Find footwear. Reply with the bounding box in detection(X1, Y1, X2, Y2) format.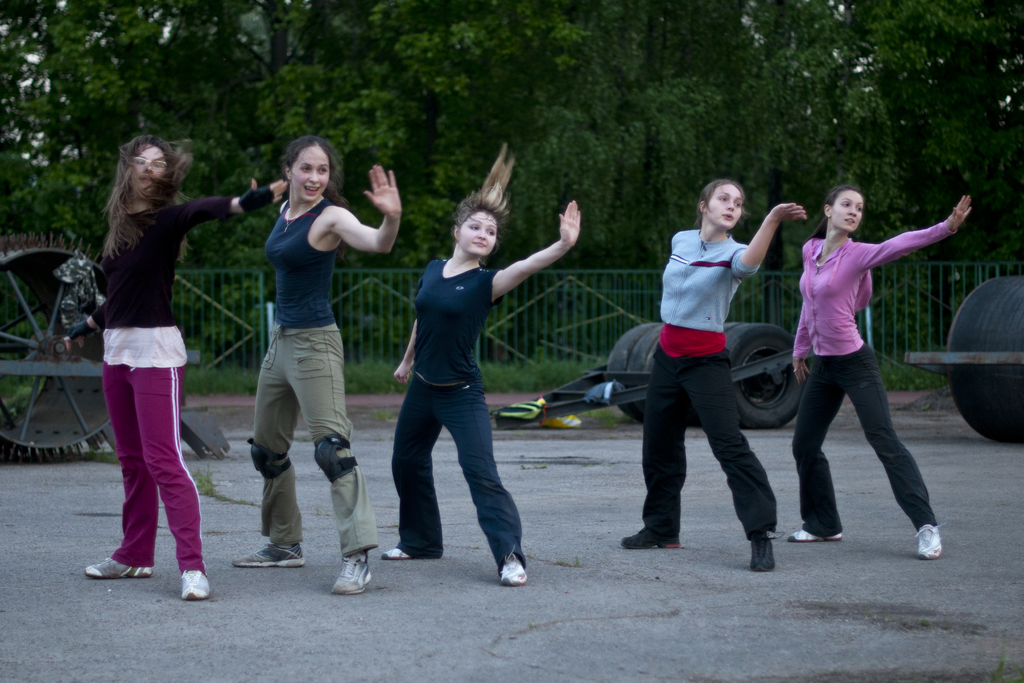
detection(748, 536, 779, 573).
